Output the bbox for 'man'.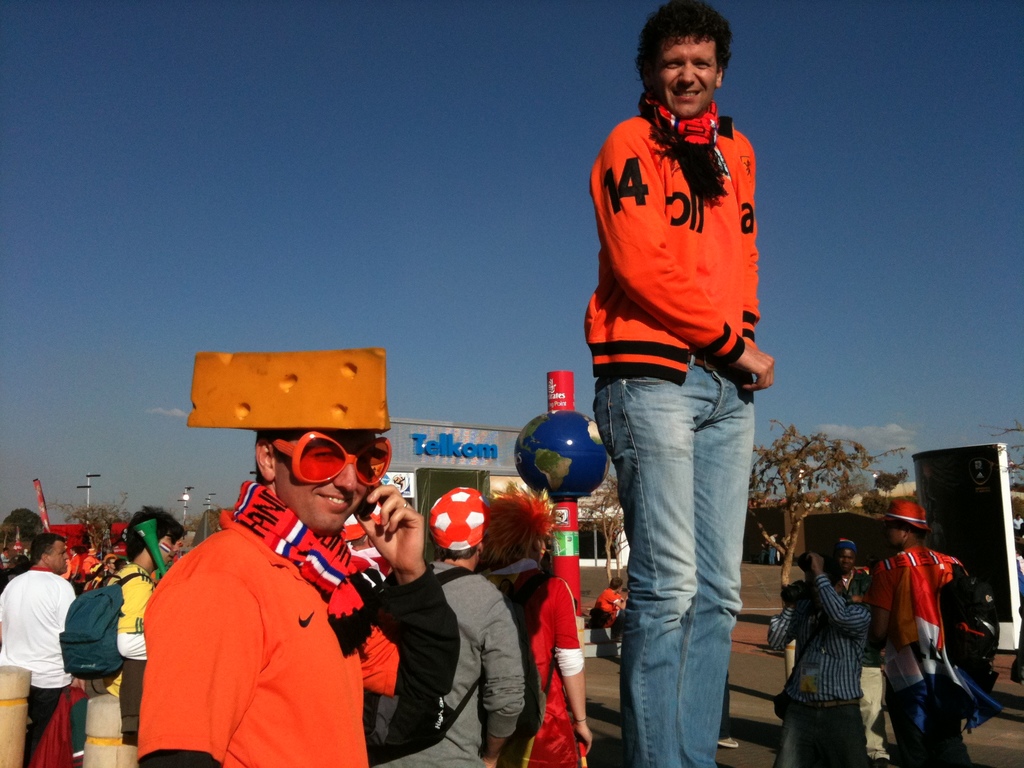
locate(120, 429, 393, 767).
